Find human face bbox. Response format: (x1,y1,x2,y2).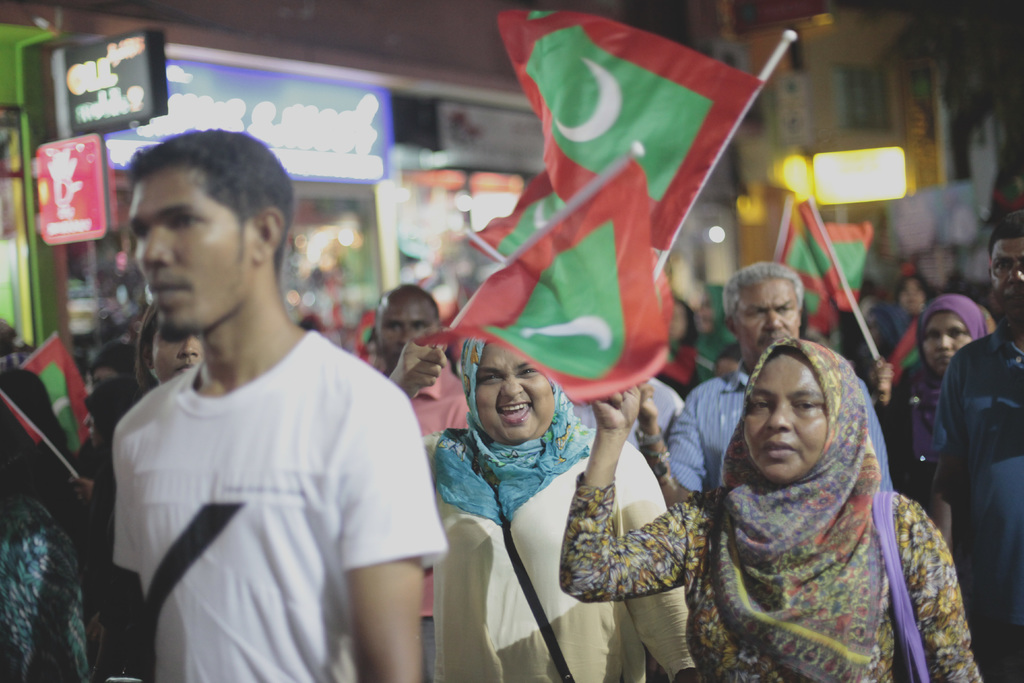
(922,313,972,369).
